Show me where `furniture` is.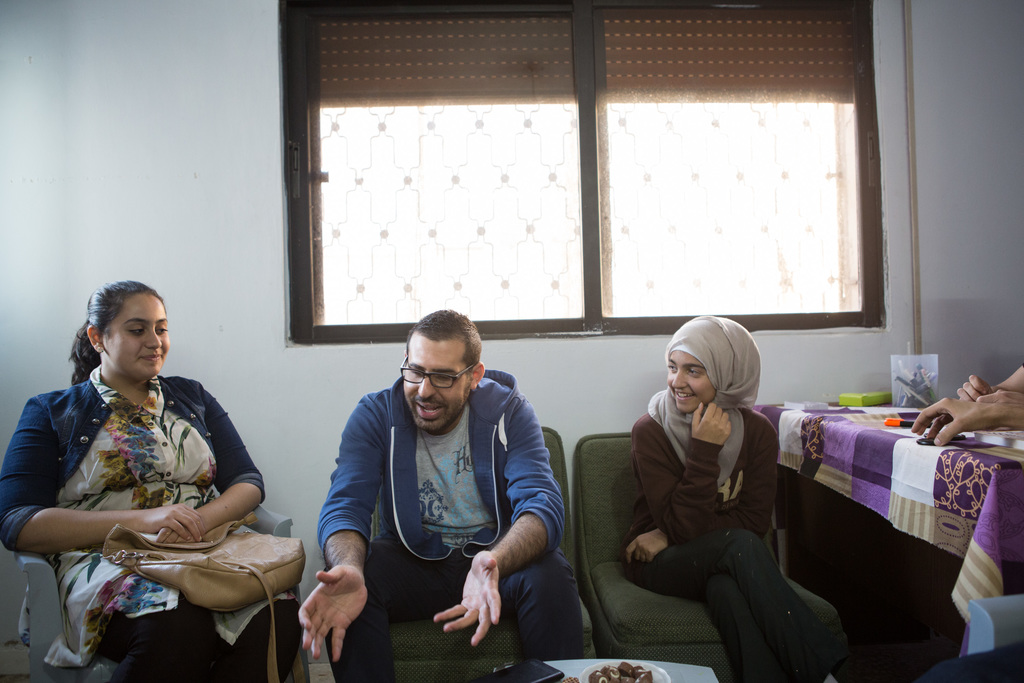
`furniture` is at Rect(374, 425, 590, 682).
